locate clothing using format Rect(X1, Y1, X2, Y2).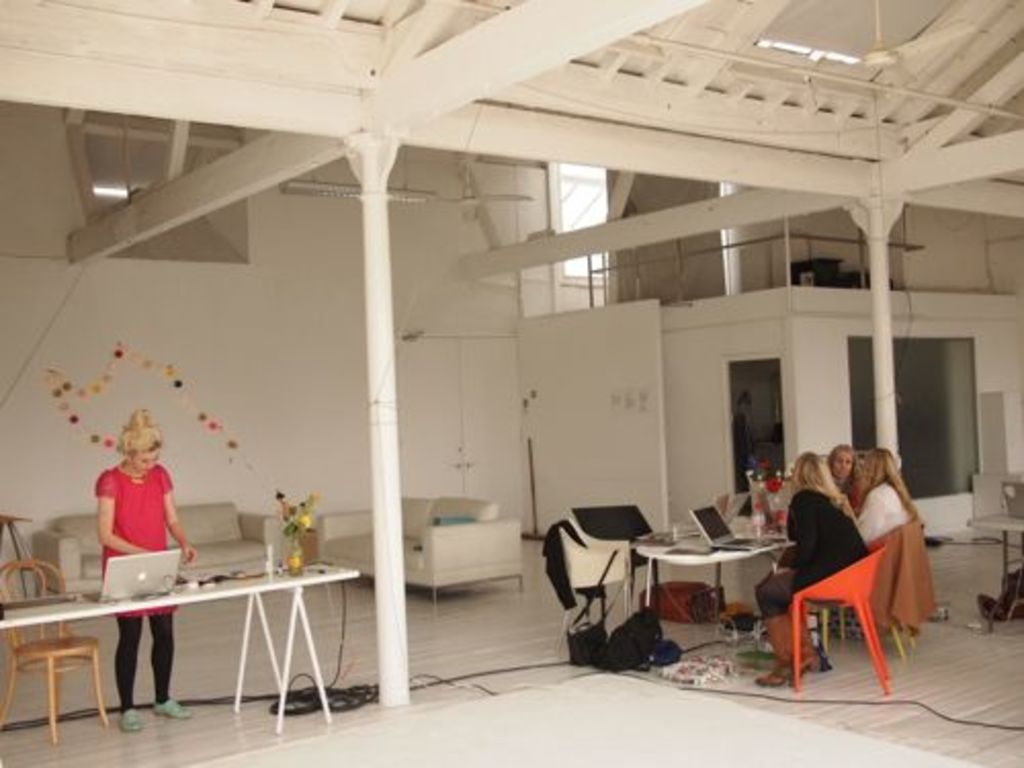
Rect(96, 463, 172, 709).
